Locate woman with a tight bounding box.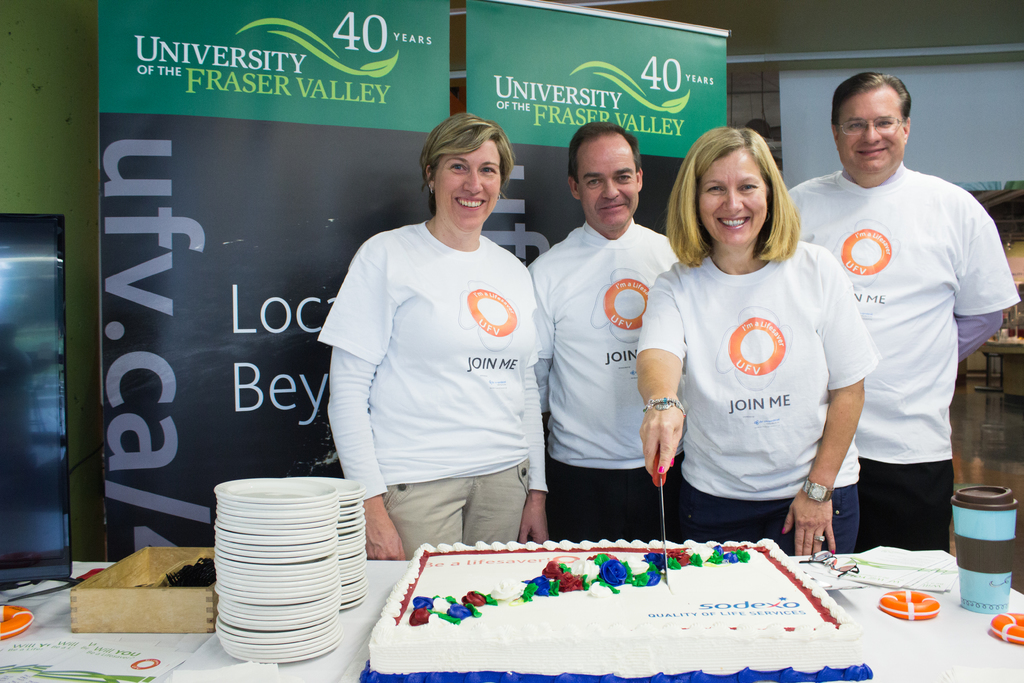
(left=317, top=111, right=550, bottom=566).
